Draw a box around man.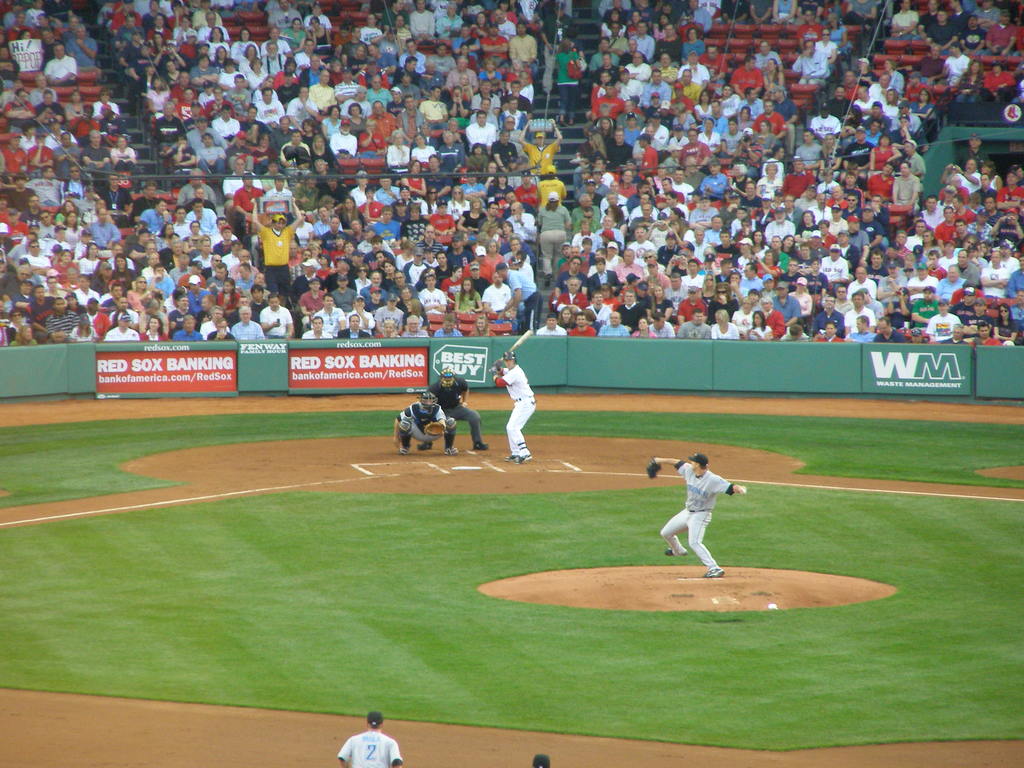
bbox=[934, 263, 962, 300].
